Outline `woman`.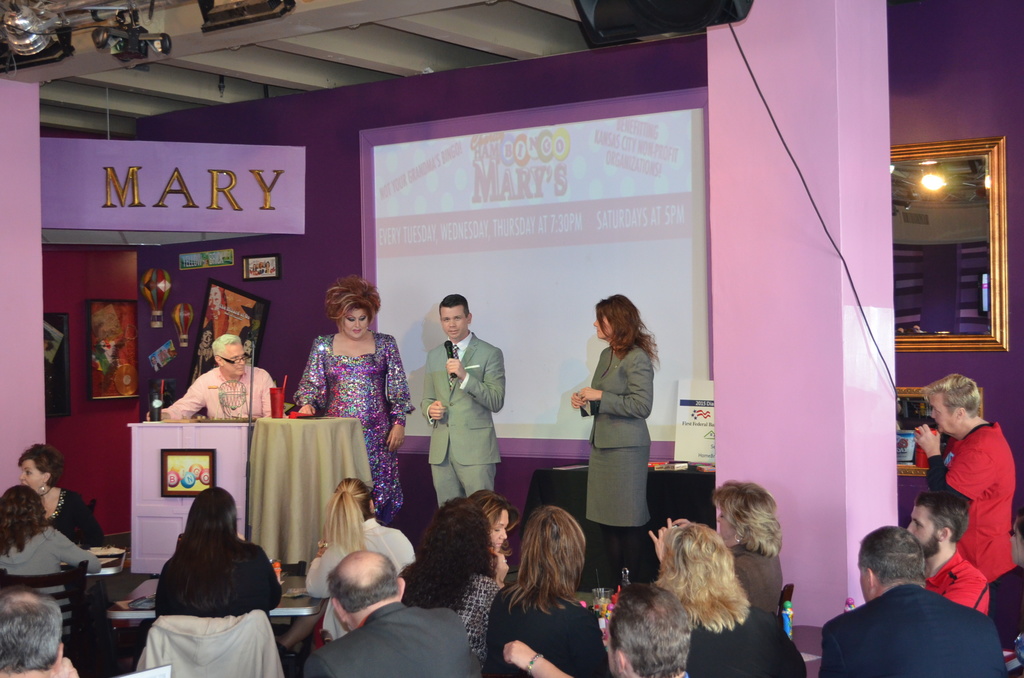
Outline: (0, 481, 98, 626).
